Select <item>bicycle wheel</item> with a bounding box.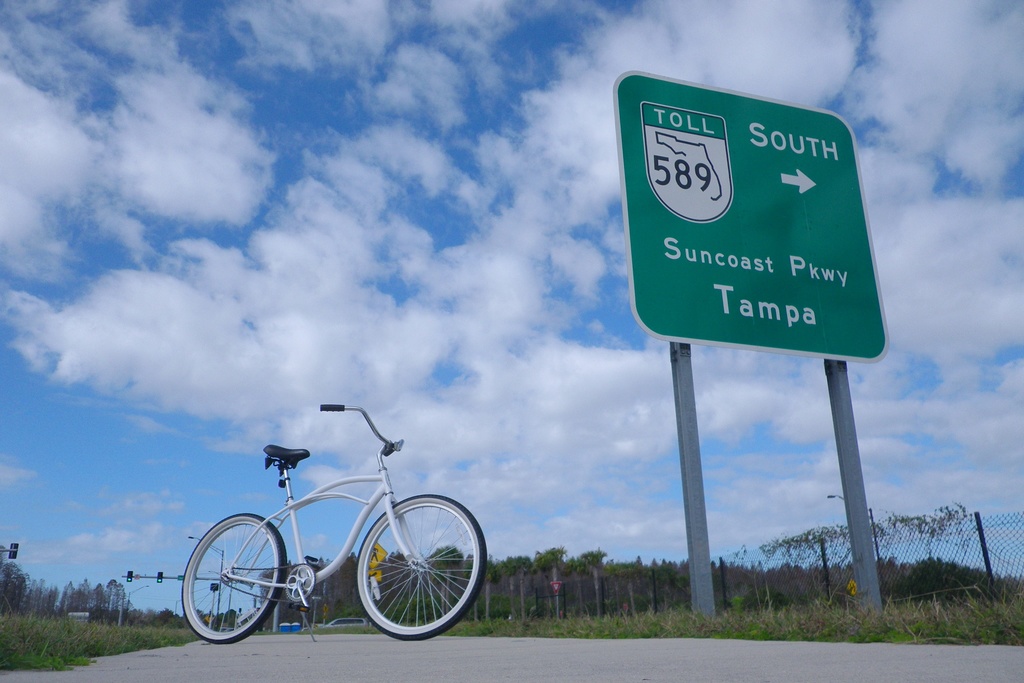
bbox=[356, 495, 484, 639].
